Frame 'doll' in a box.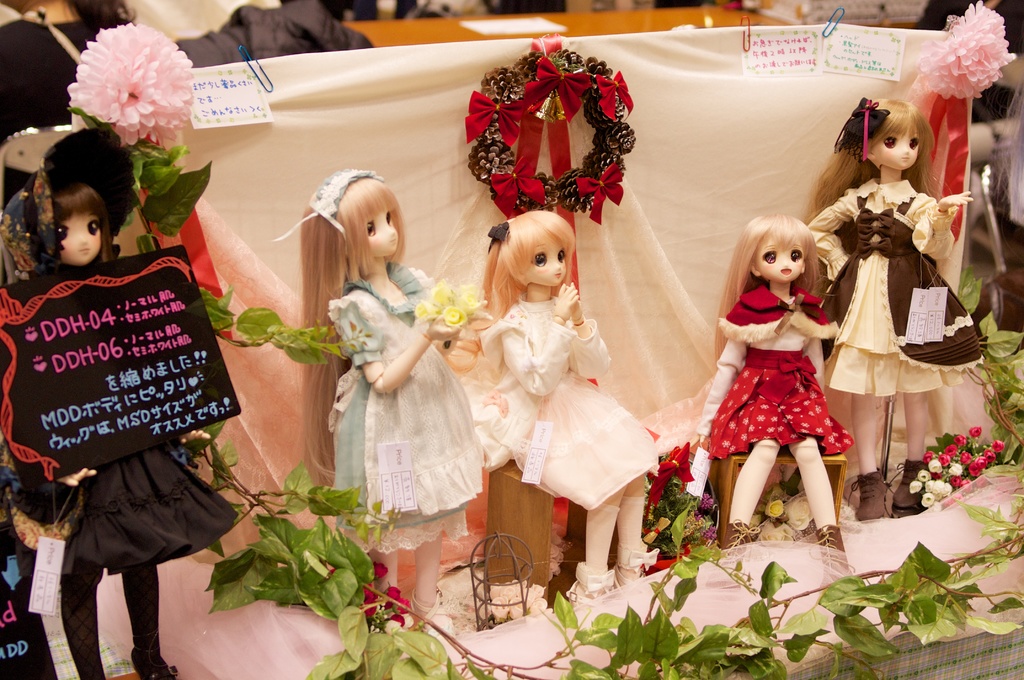
x1=797 y1=117 x2=989 y2=524.
